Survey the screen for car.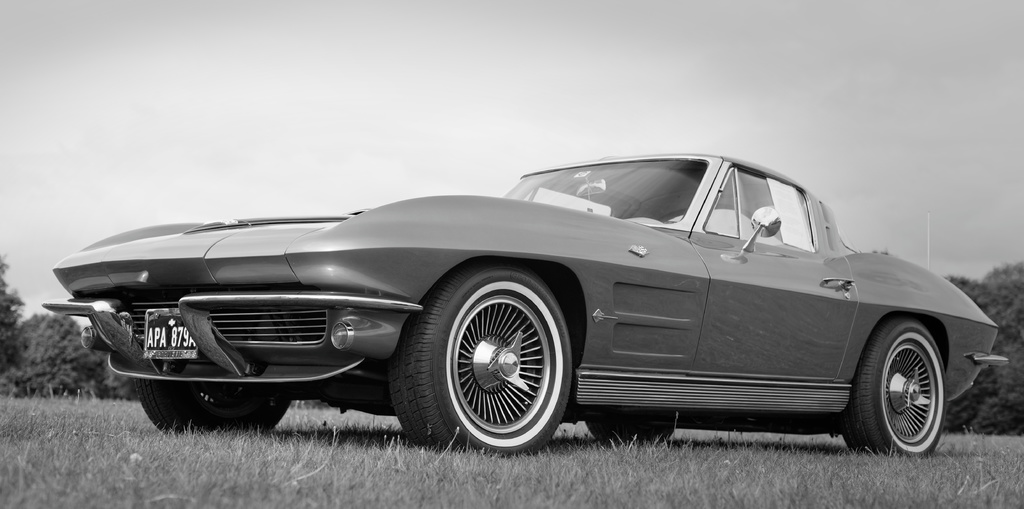
Survey found: [left=42, top=152, right=1009, bottom=458].
